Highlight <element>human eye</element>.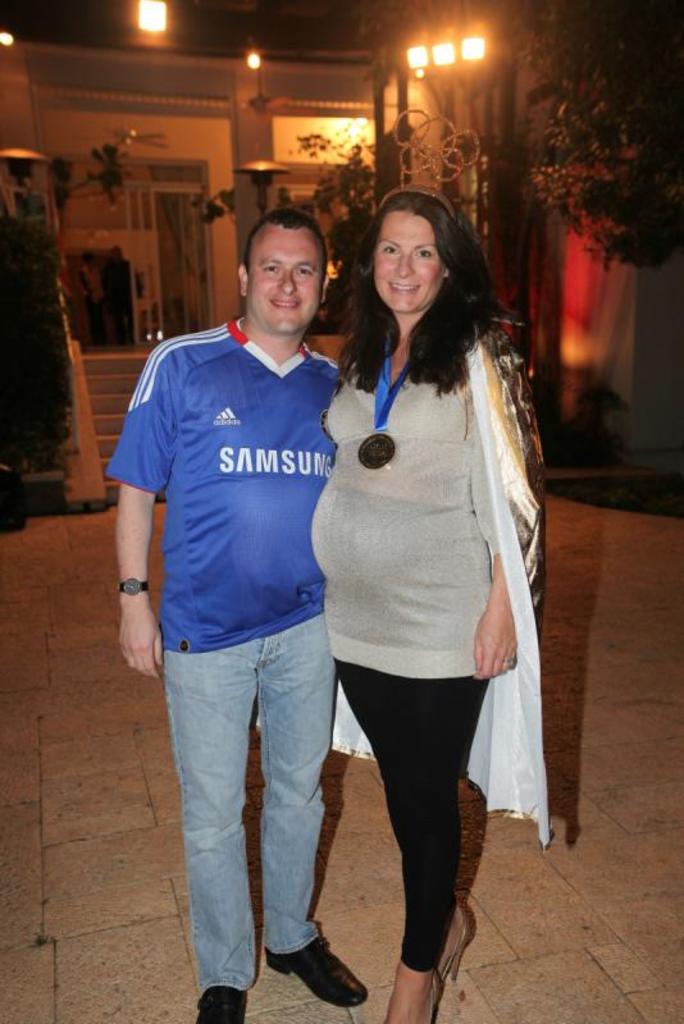
Highlighted region: 375 239 395 257.
